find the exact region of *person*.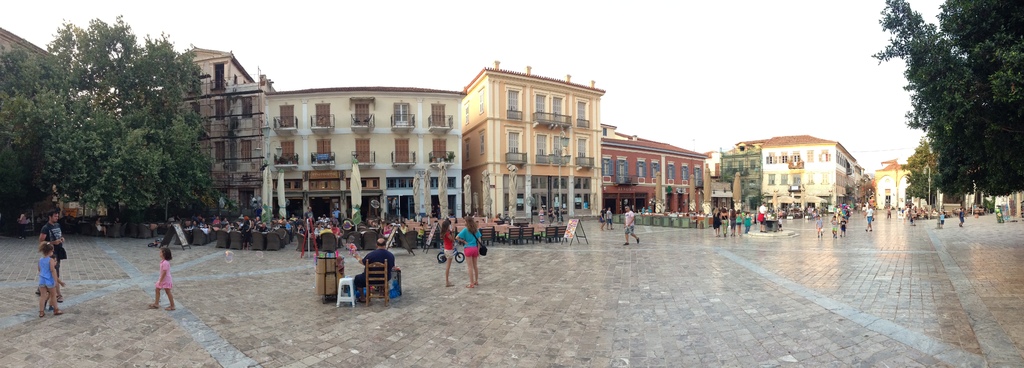
Exact region: [x1=618, y1=194, x2=1023, y2=242].
